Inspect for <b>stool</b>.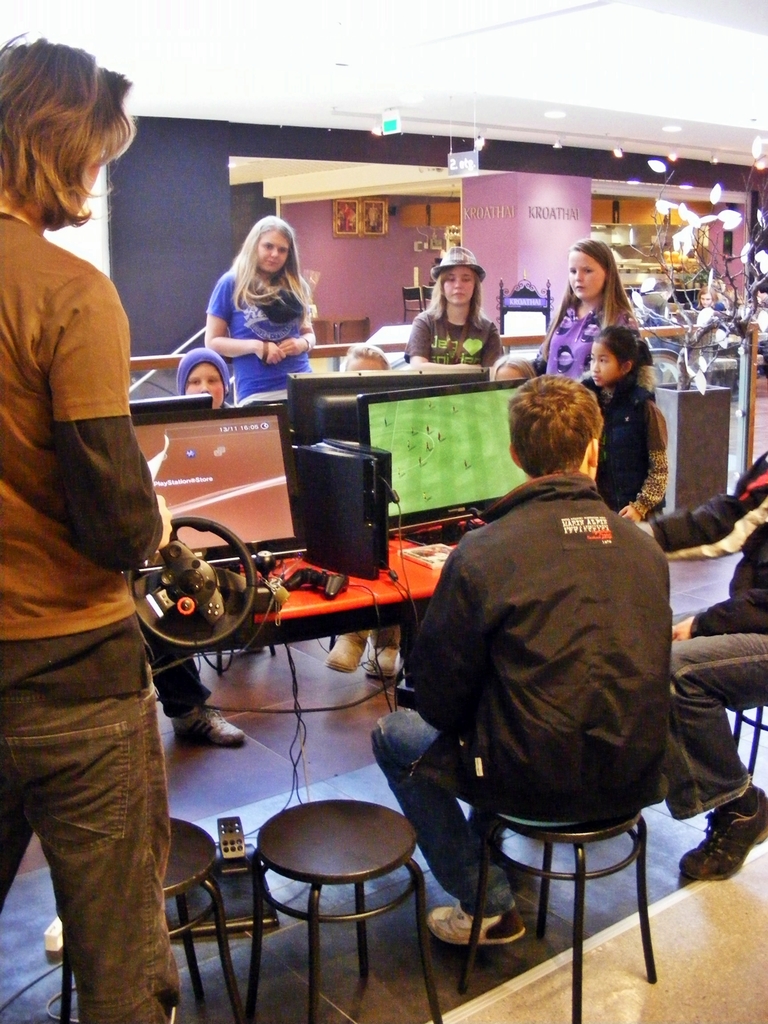
Inspection: <box>51,816,242,1023</box>.
